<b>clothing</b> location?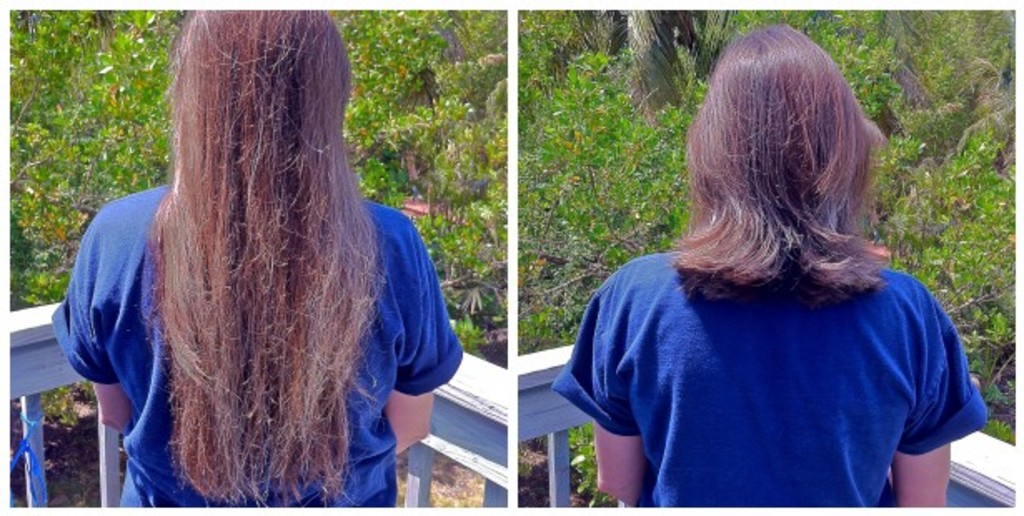
bbox(594, 188, 982, 481)
